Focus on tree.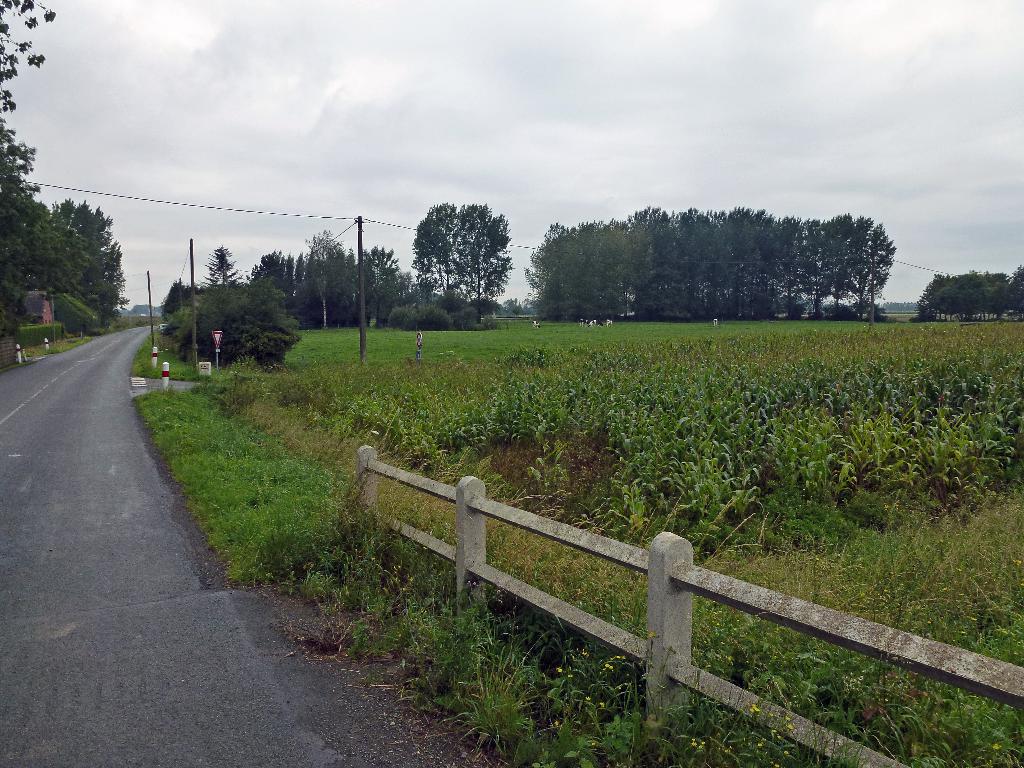
Focused at [0,0,58,193].
